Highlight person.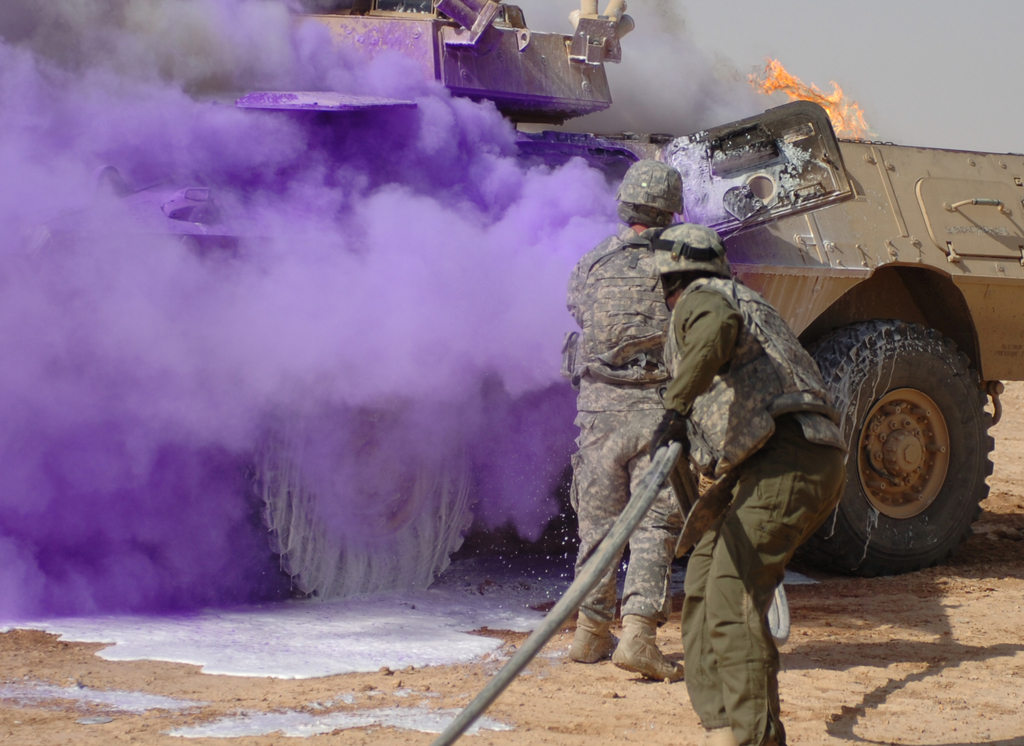
Highlighted region: [562,154,683,691].
